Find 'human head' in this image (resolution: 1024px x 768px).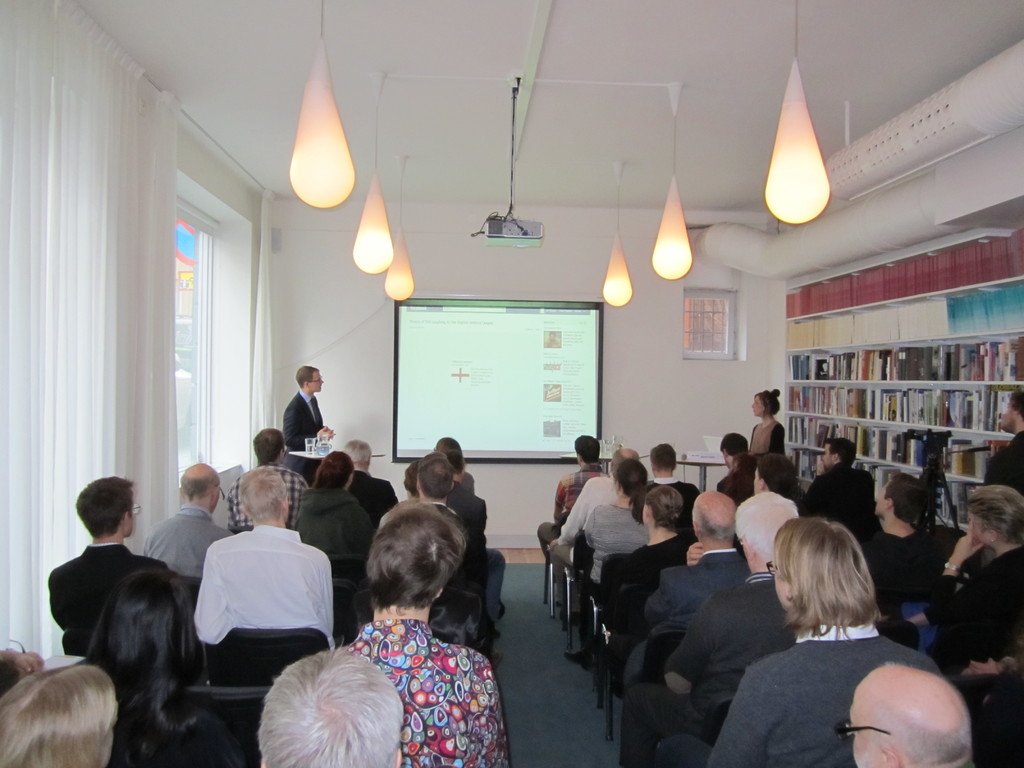
x1=294, y1=366, x2=323, y2=392.
